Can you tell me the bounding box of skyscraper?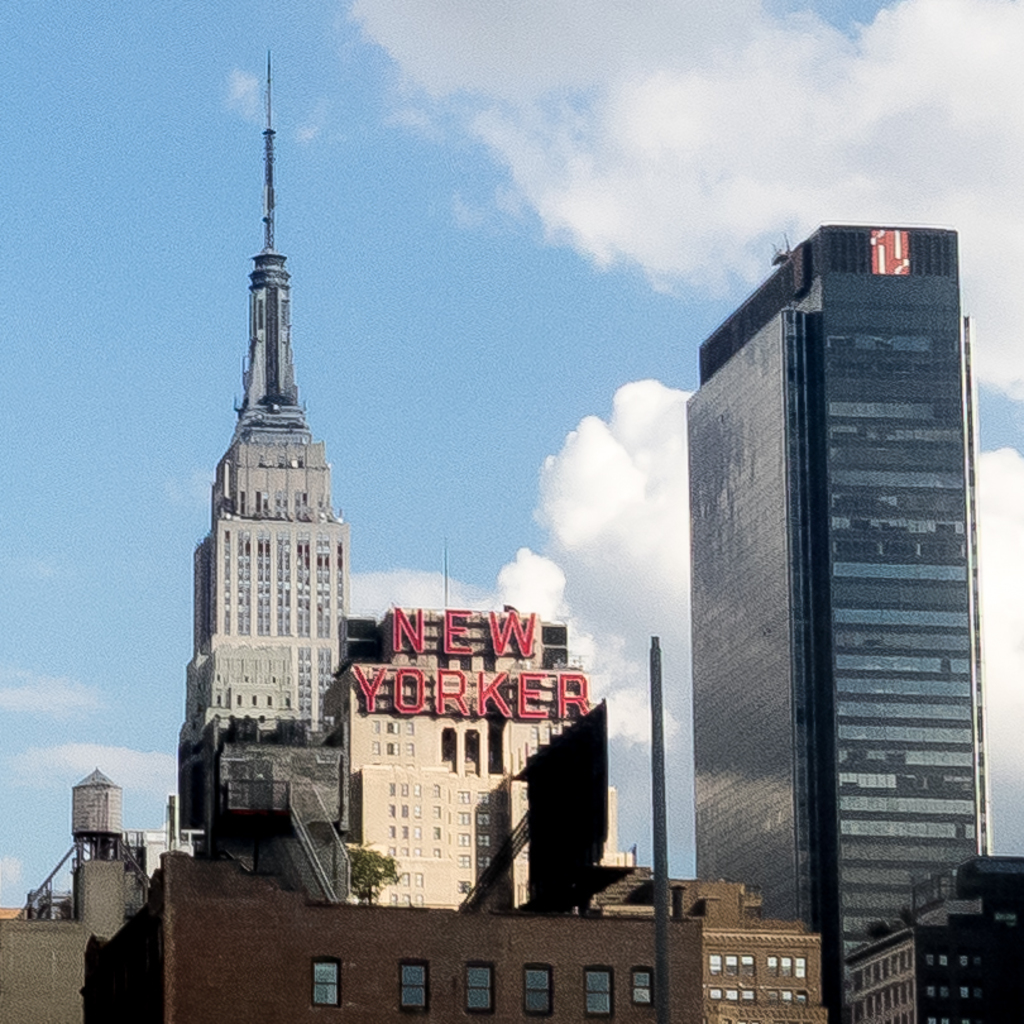
180:52:350:860.
